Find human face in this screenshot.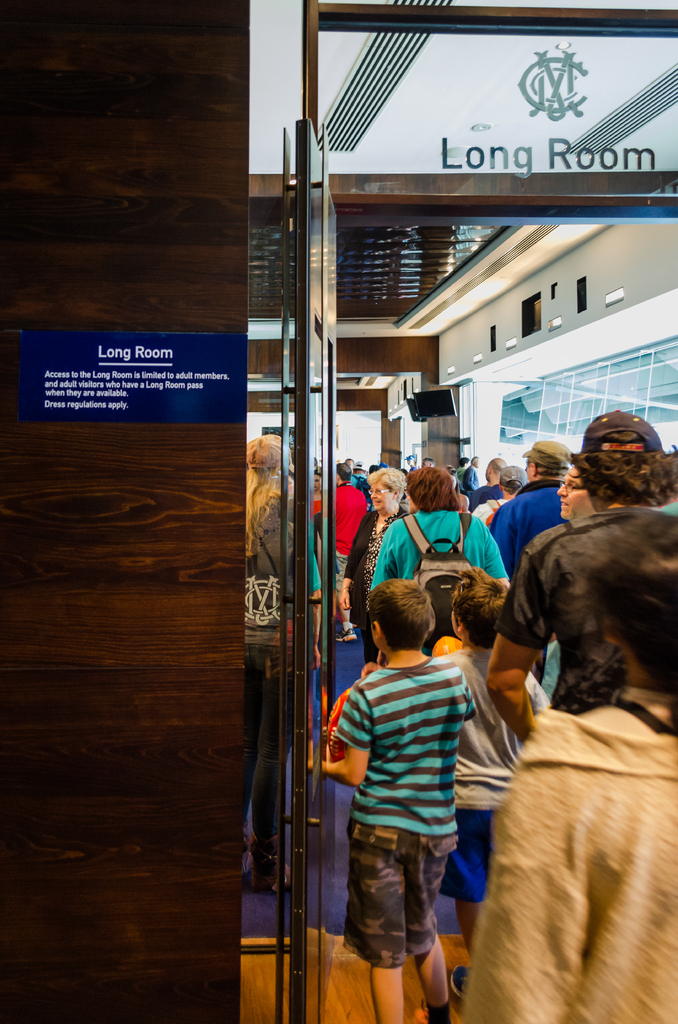
The bounding box for human face is x1=367 y1=481 x2=401 y2=515.
